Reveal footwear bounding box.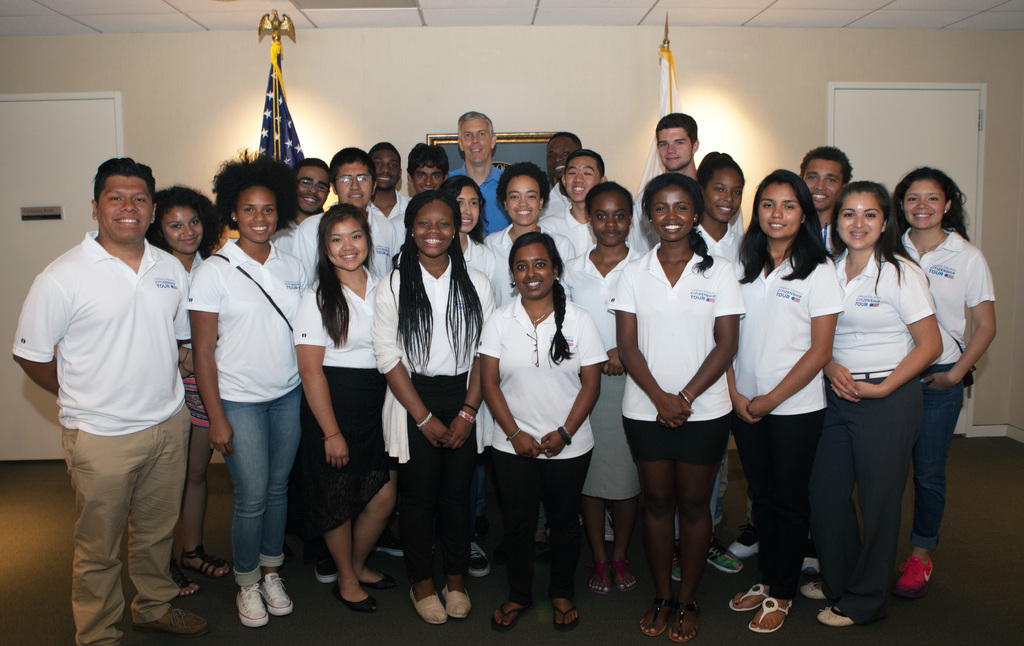
Revealed: locate(553, 597, 578, 629).
